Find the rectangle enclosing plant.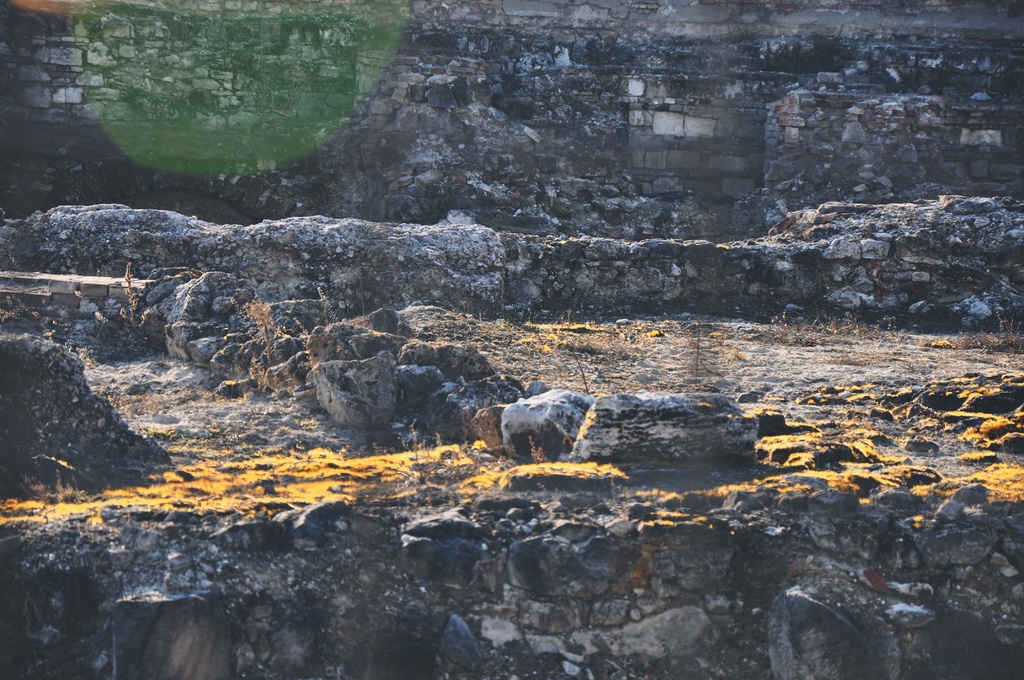
228/295/299/393.
